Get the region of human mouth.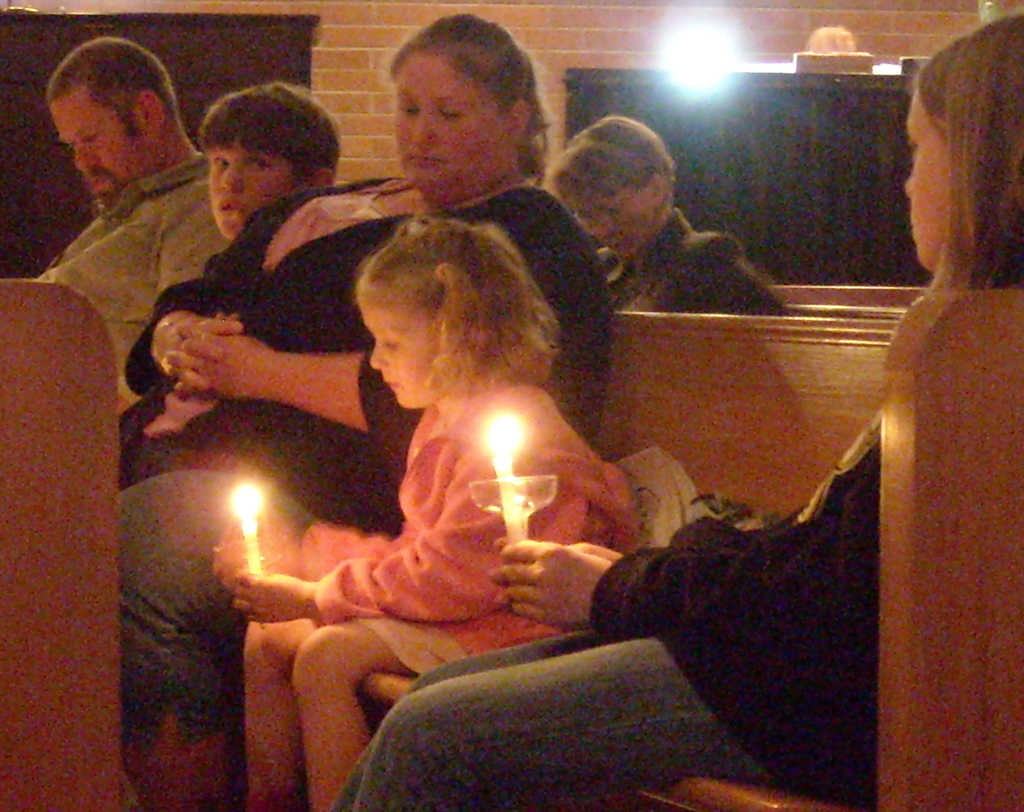
left=402, top=148, right=449, bottom=169.
